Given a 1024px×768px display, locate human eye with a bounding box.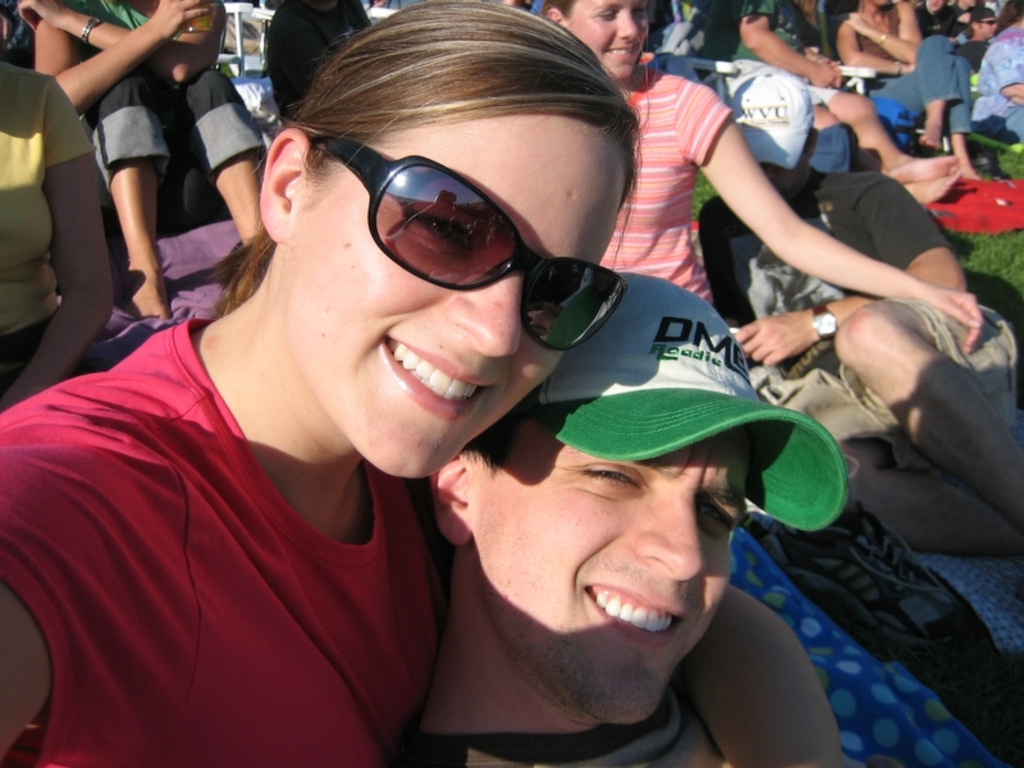
Located: BBox(631, 4, 650, 18).
